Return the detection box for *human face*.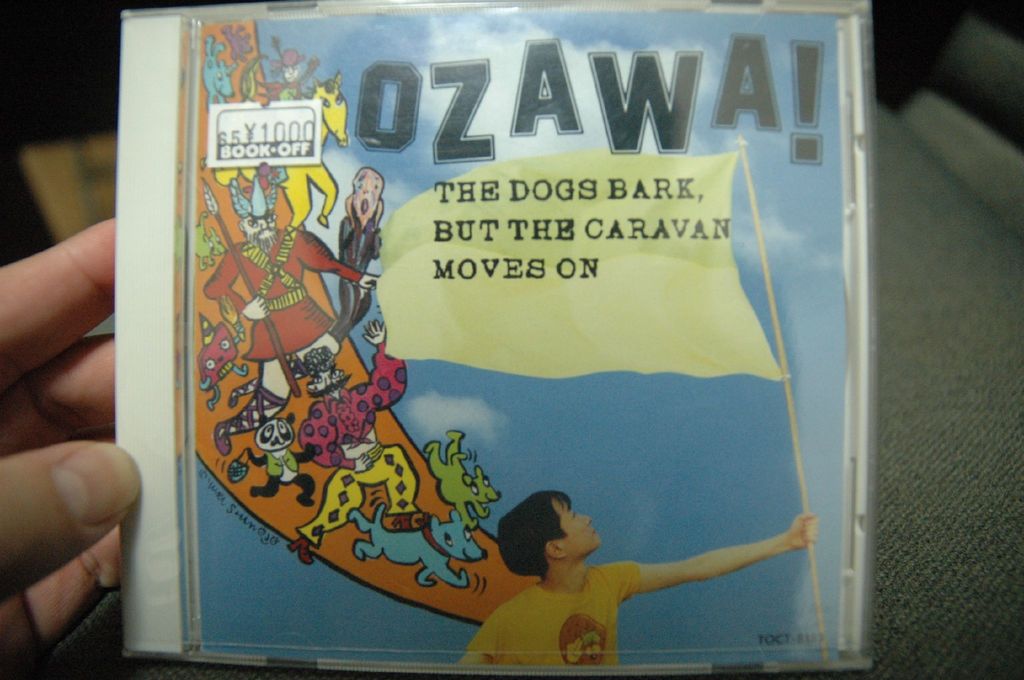
[x1=349, y1=163, x2=385, y2=224].
